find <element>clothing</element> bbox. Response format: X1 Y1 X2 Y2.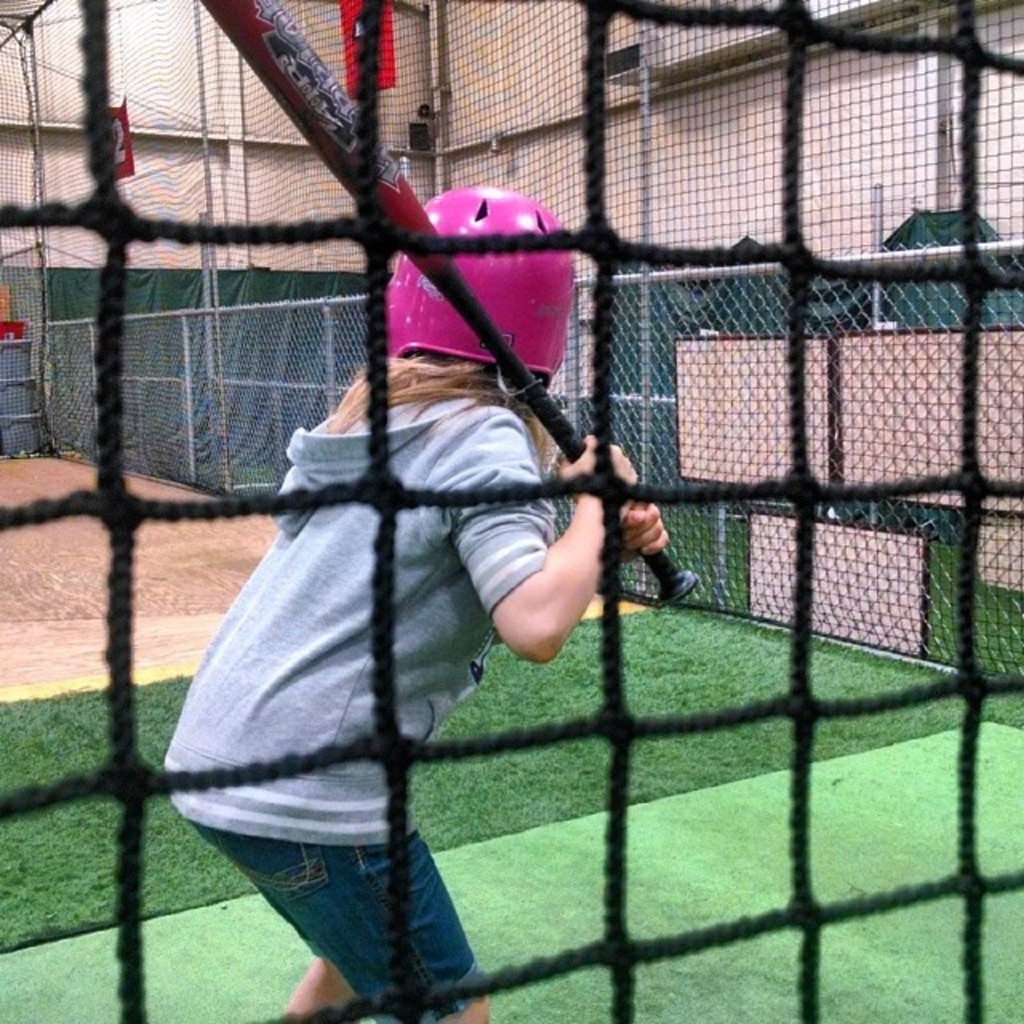
163 394 558 1022.
